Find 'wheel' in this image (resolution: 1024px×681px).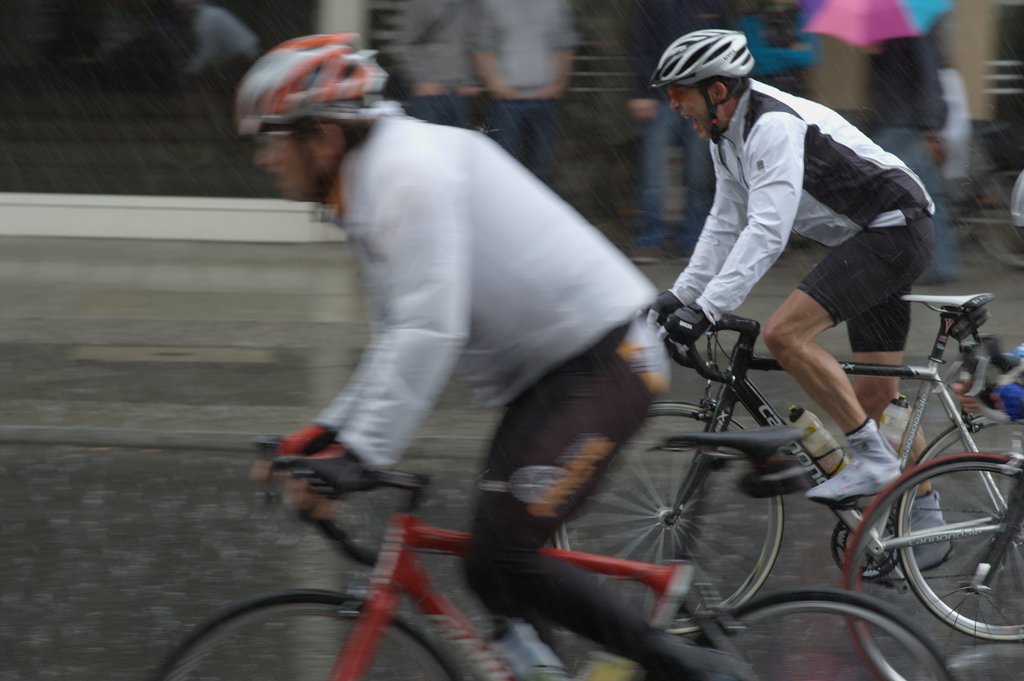
x1=553 y1=401 x2=788 y2=641.
